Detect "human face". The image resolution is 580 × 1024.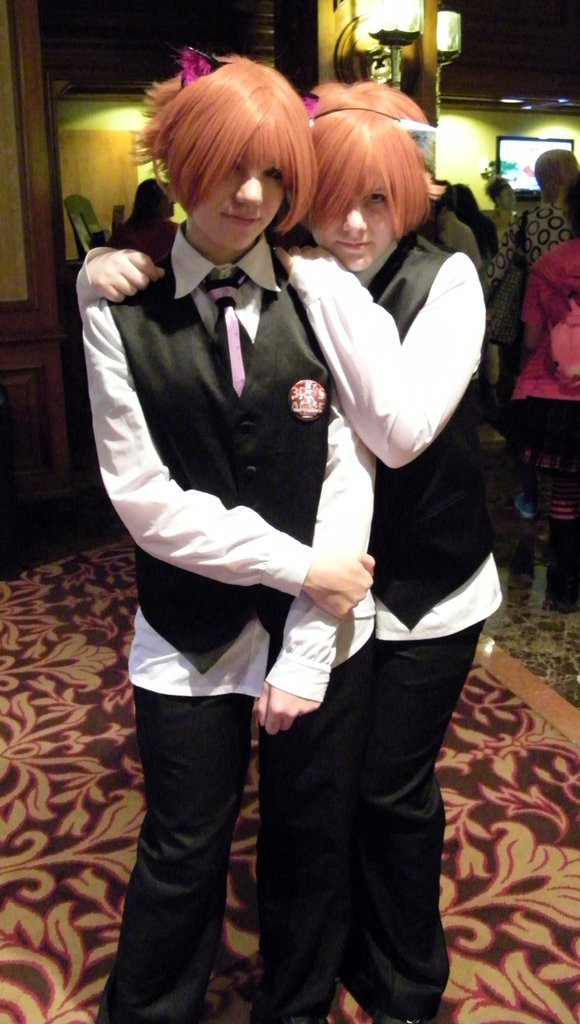
pyautogui.locateOnScreen(189, 149, 287, 254).
